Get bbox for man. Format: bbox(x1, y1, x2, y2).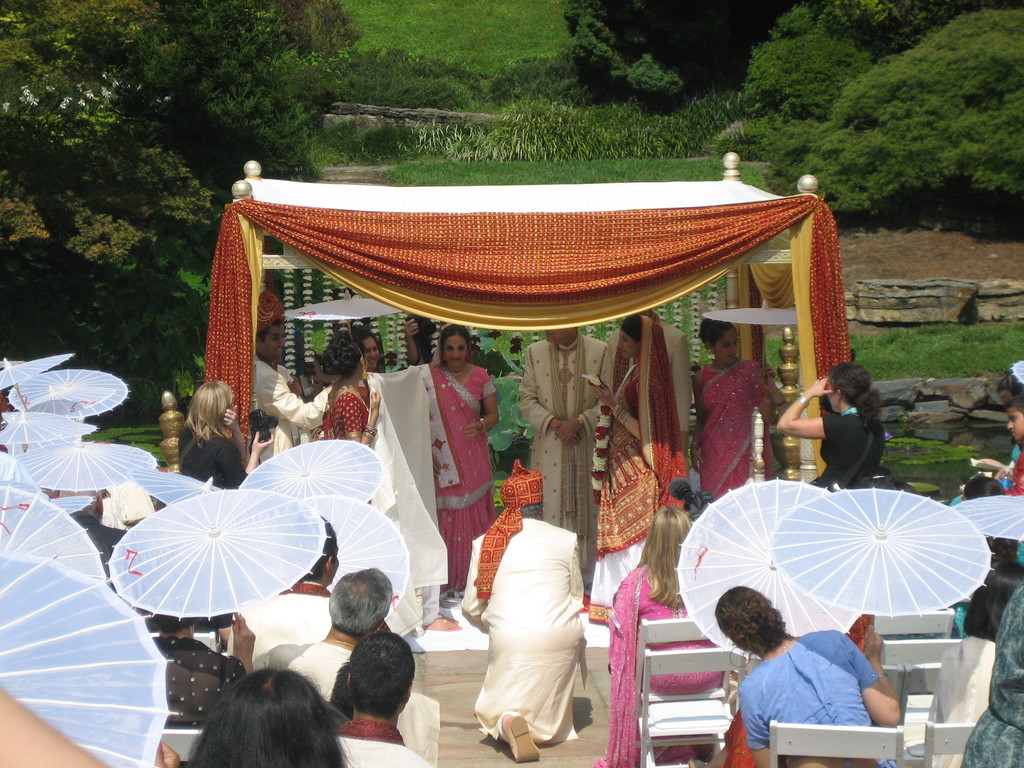
bbox(329, 632, 435, 767).
